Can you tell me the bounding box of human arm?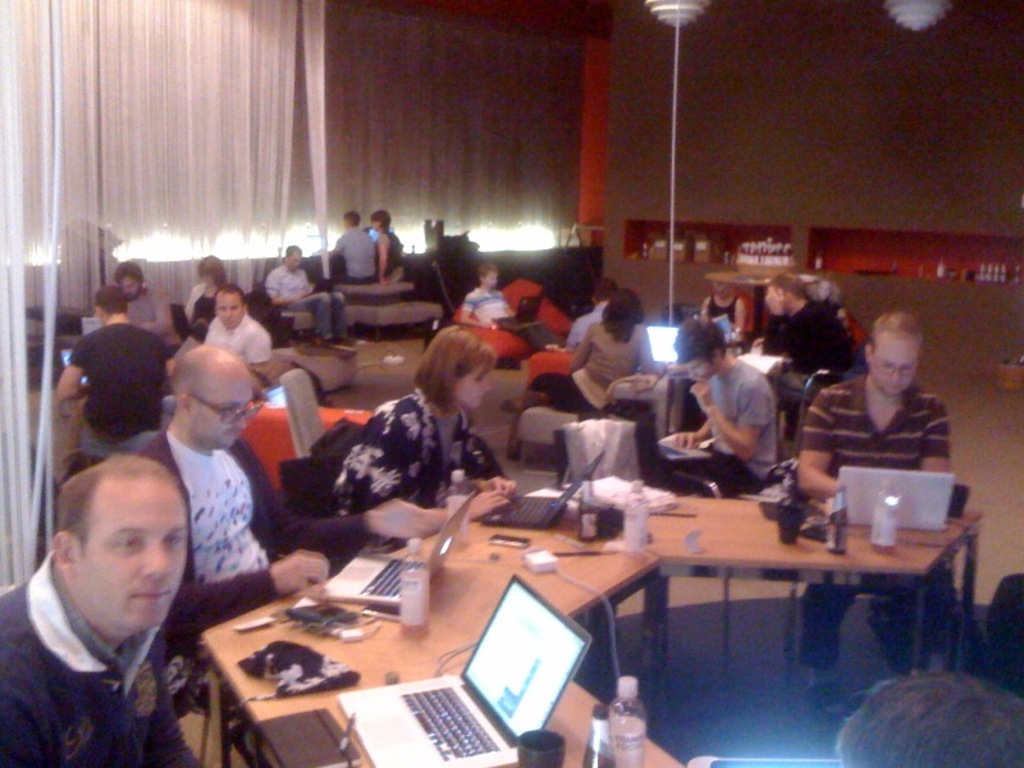
BBox(467, 458, 513, 498).
